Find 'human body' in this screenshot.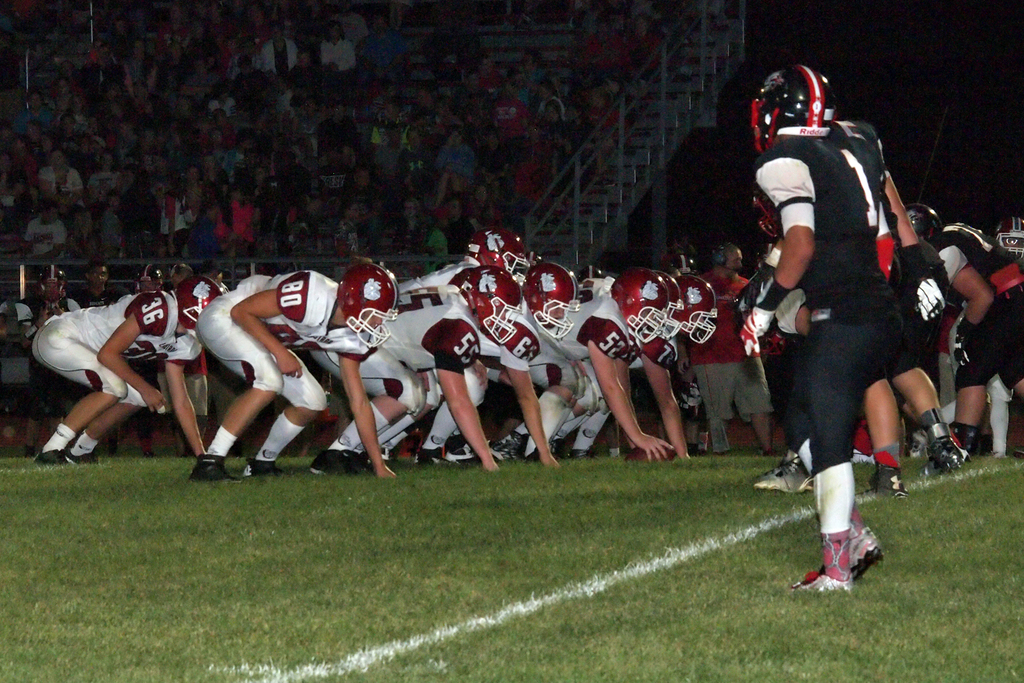
The bounding box for 'human body' is left=322, top=15, right=355, bottom=76.
